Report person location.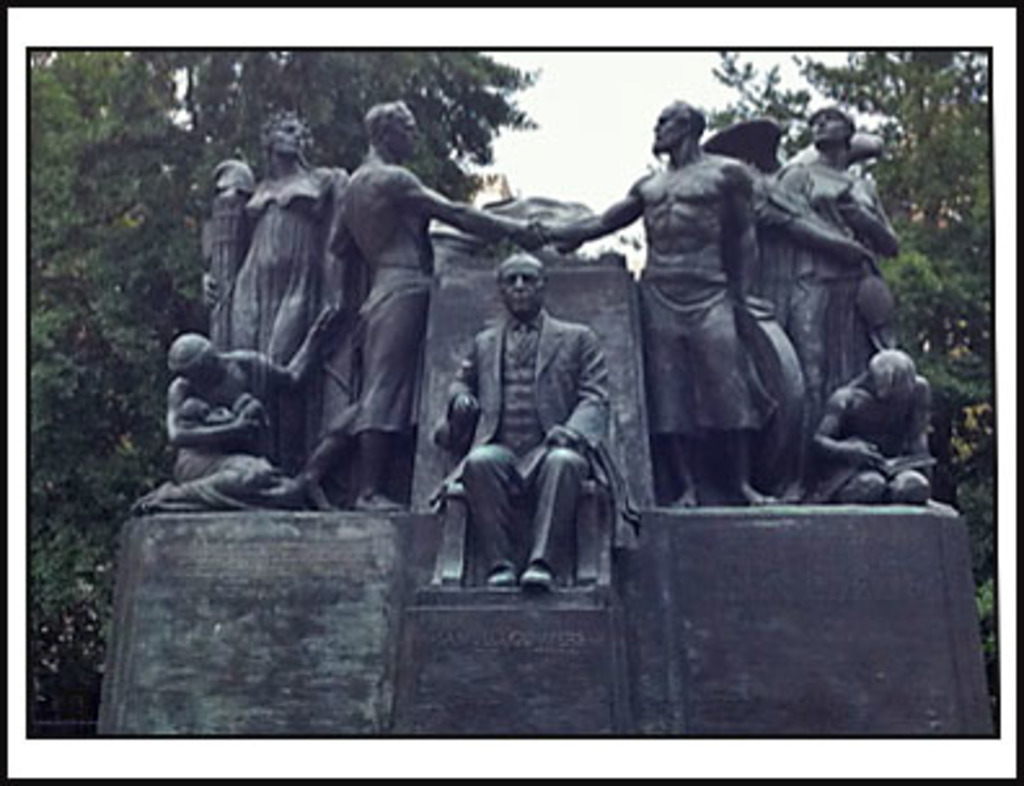
Report: box=[437, 248, 631, 623].
